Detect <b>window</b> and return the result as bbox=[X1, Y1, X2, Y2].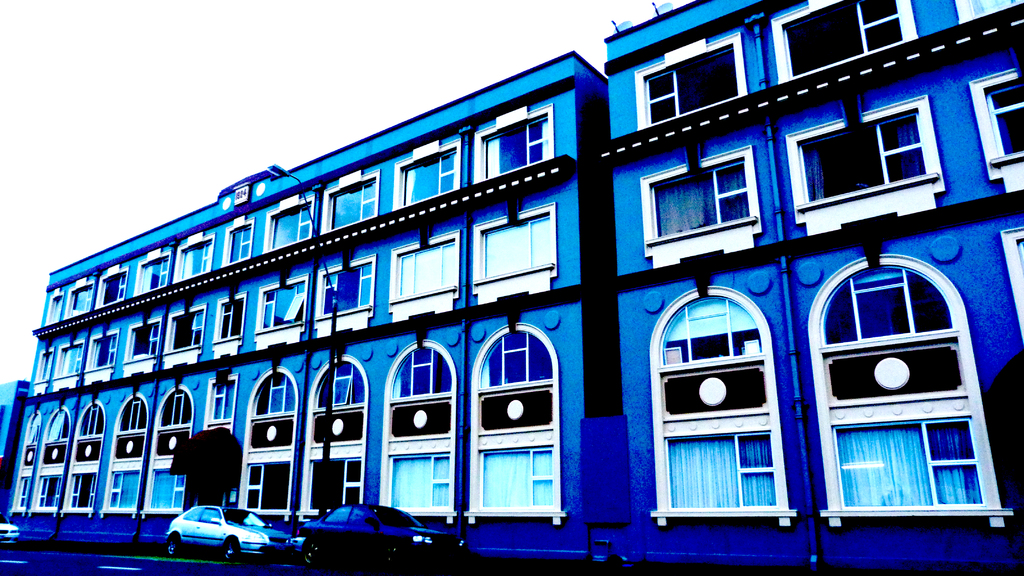
bbox=[771, 0, 918, 88].
